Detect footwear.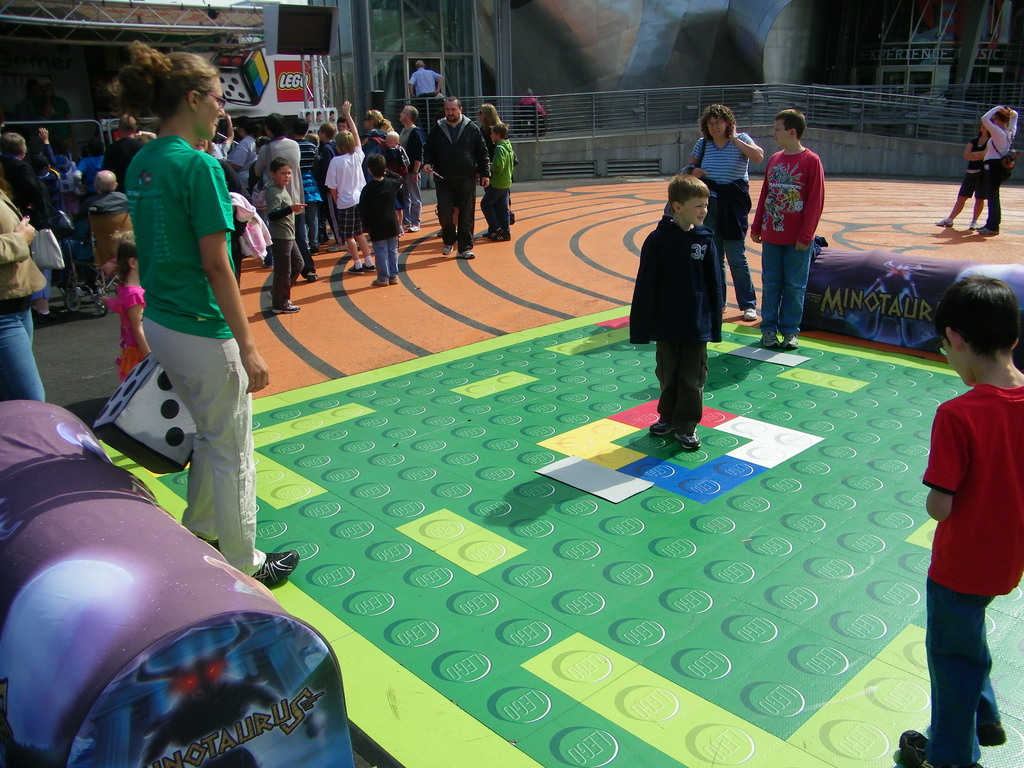
Detected at crop(961, 716, 1009, 758).
